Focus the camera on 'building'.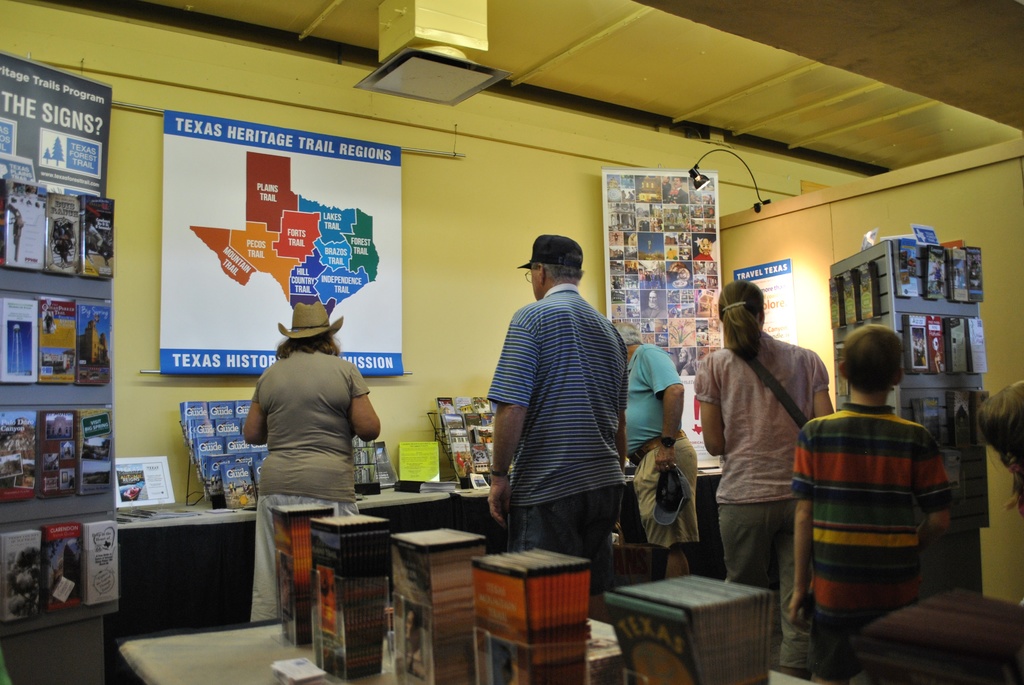
Focus region: [left=0, top=0, right=1023, bottom=684].
